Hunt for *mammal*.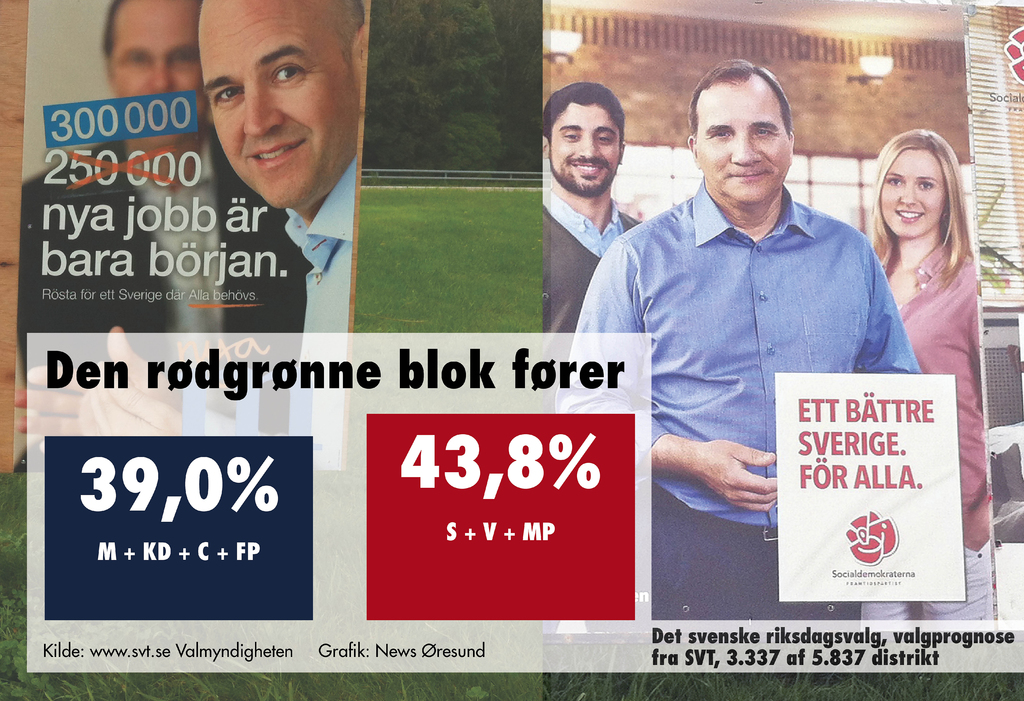
Hunted down at rect(536, 79, 640, 333).
